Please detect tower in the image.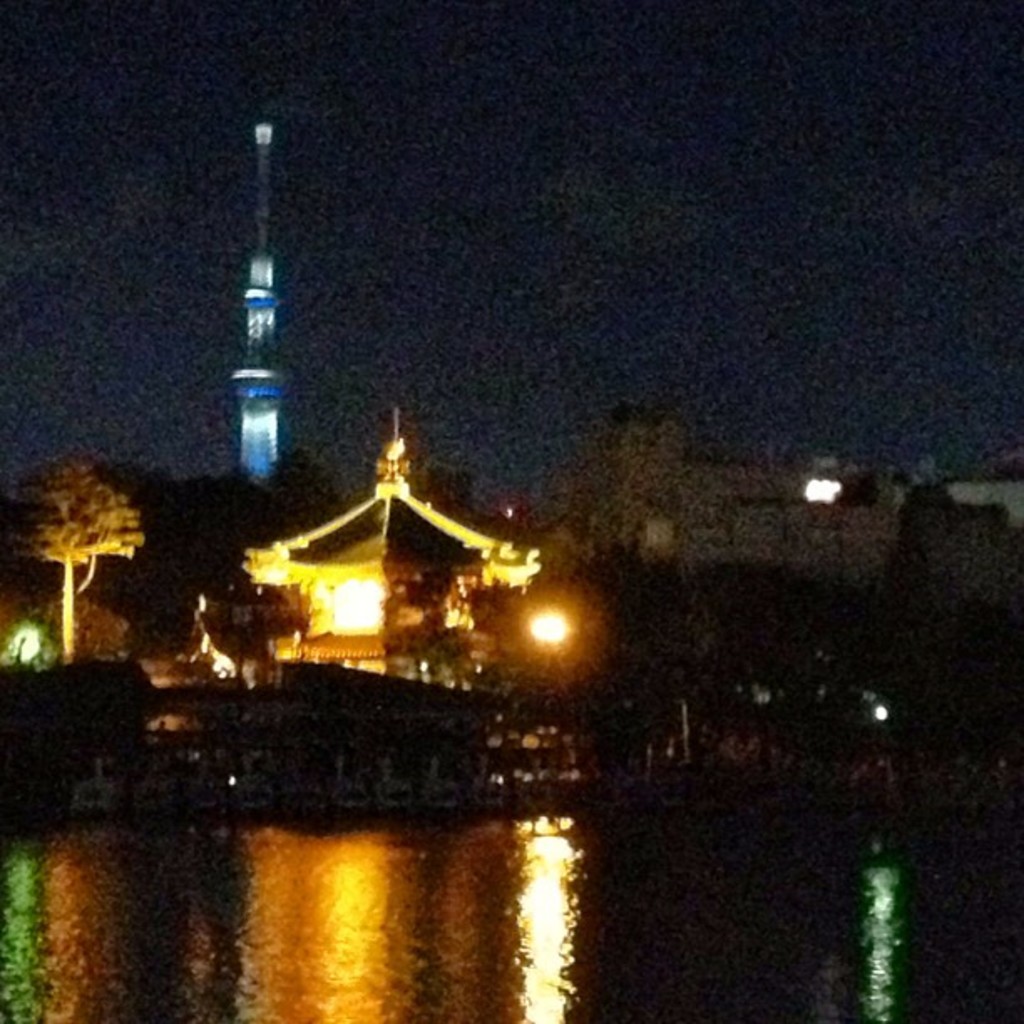
region(197, 89, 293, 631).
